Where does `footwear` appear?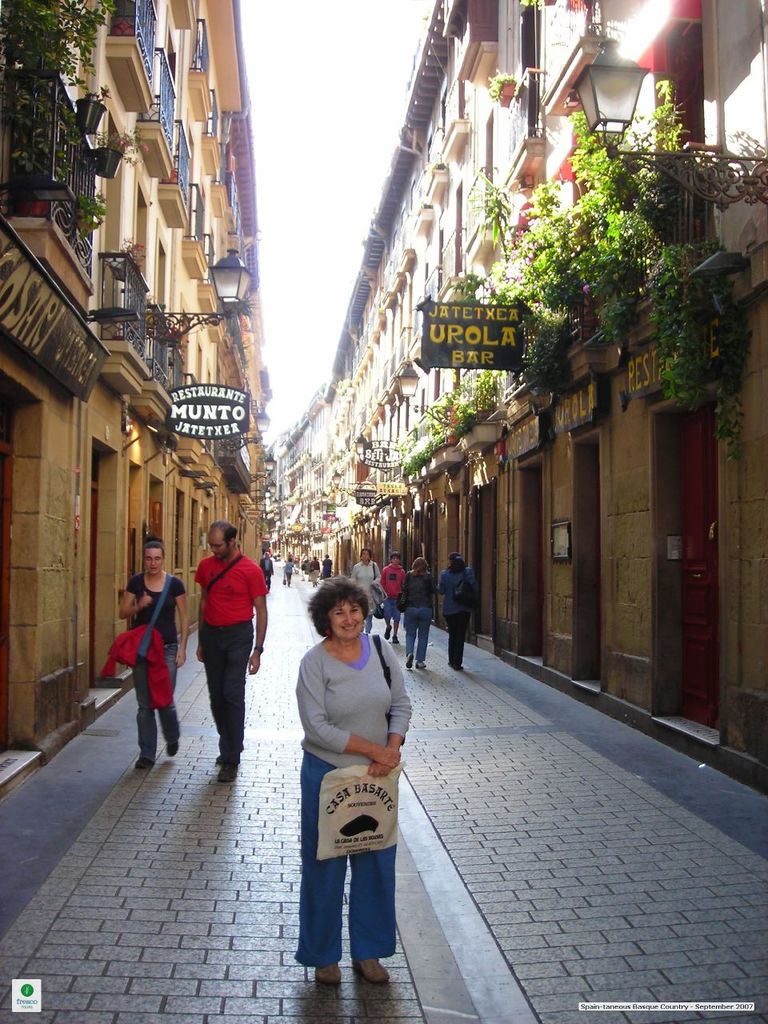
Appears at {"left": 405, "top": 653, "right": 410, "bottom": 667}.
